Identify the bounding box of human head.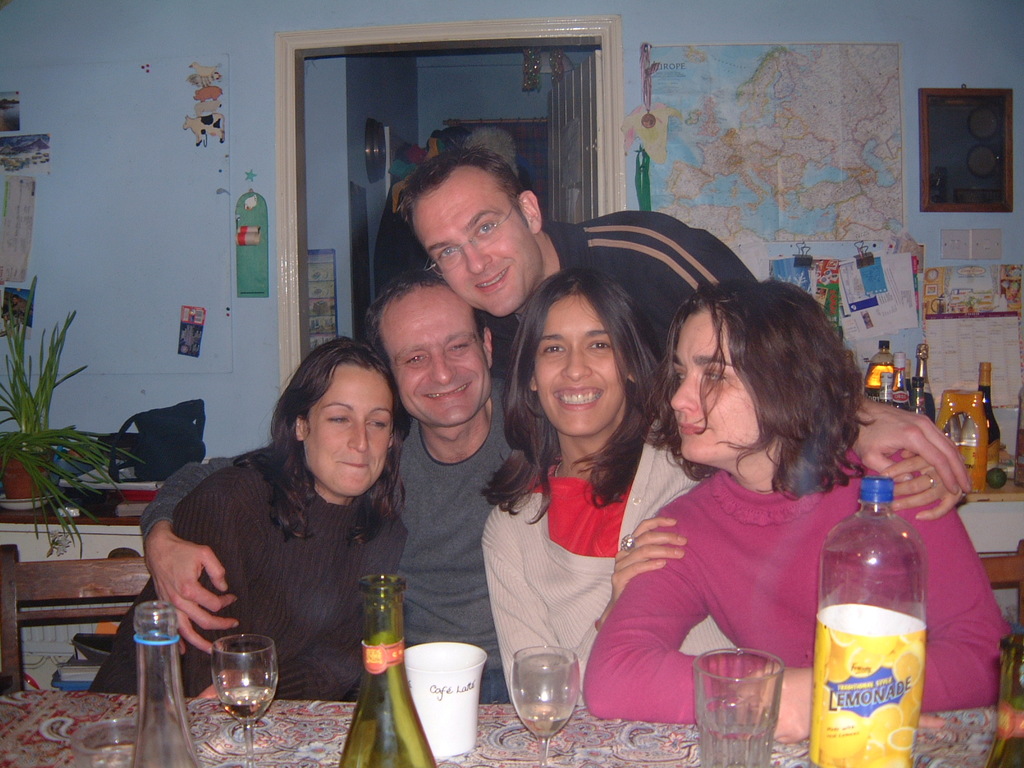
left=666, top=278, right=840, bottom=471.
